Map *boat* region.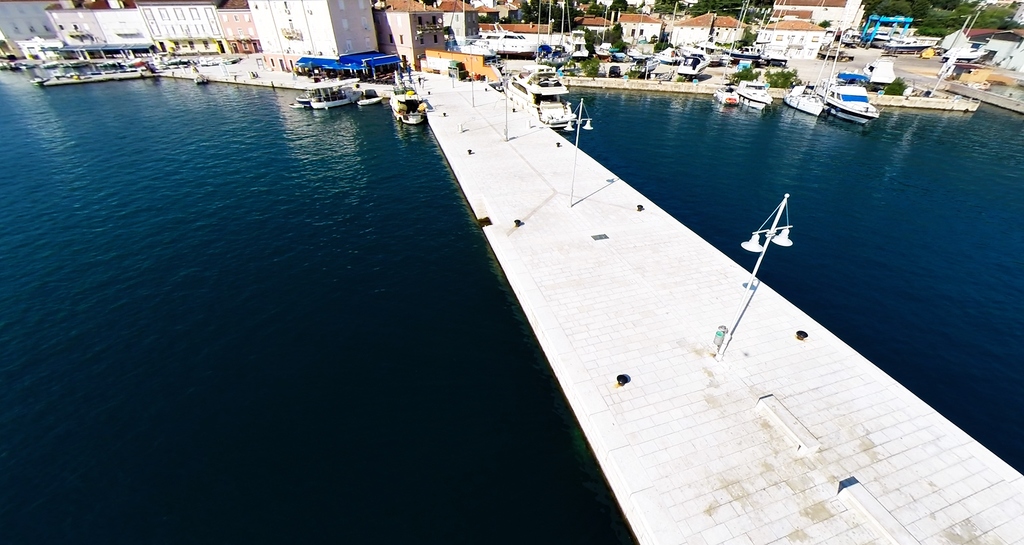
Mapped to detection(656, 47, 684, 66).
